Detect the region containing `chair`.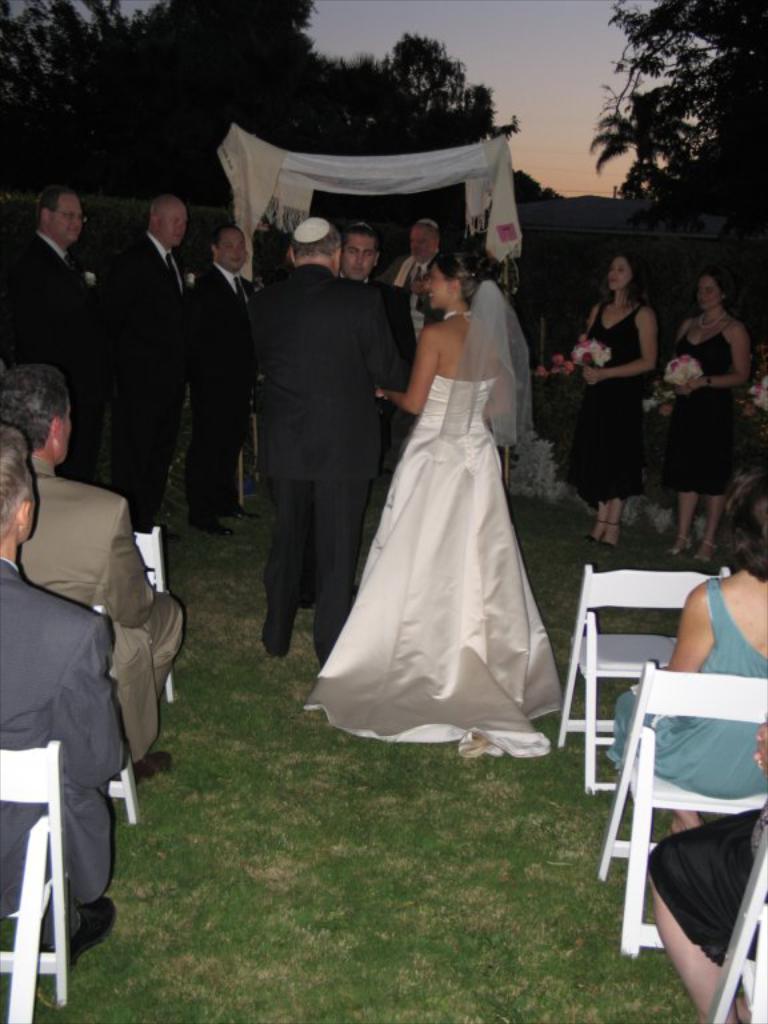
(85, 592, 143, 820).
